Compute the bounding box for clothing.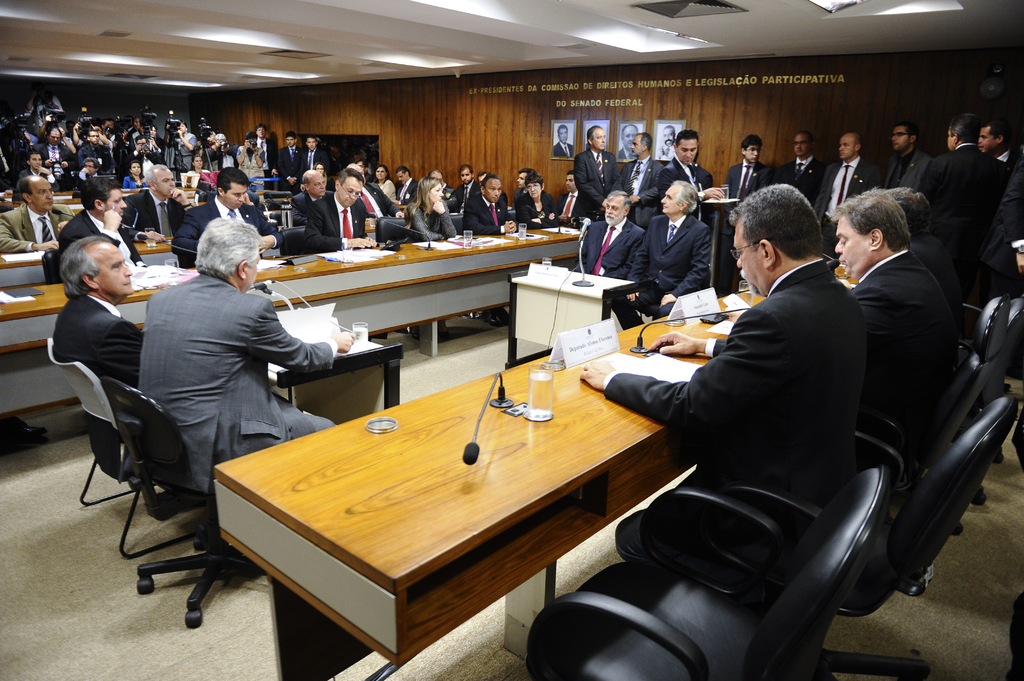
[575, 145, 622, 225].
